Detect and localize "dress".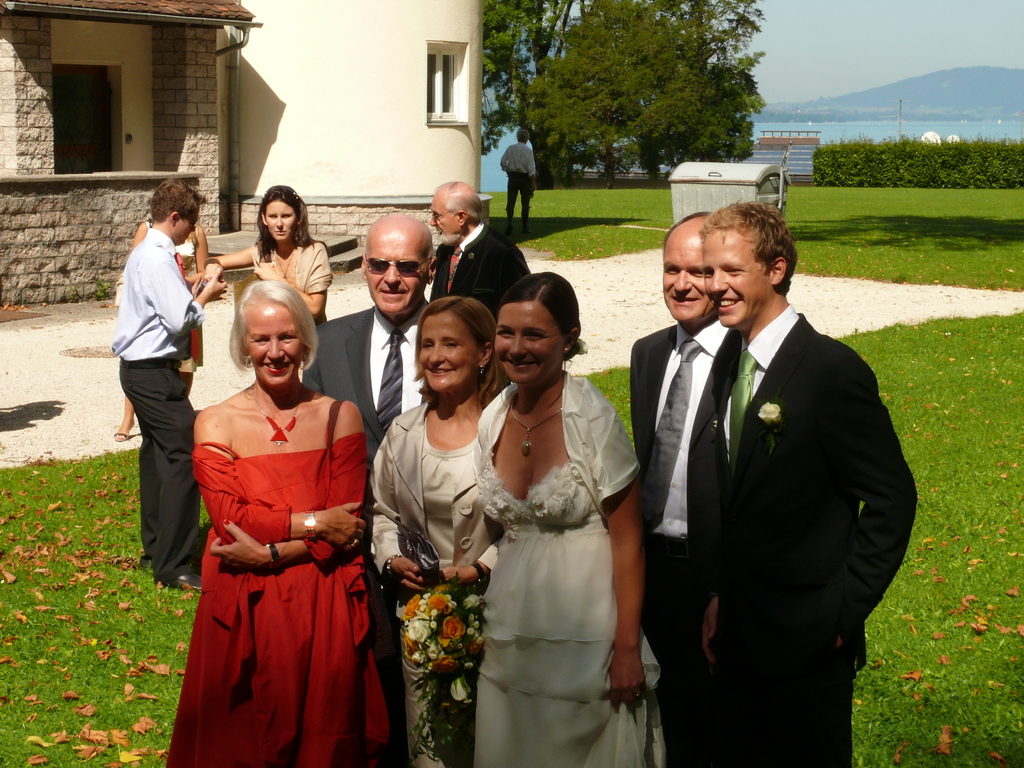
Localized at box=[479, 375, 662, 767].
